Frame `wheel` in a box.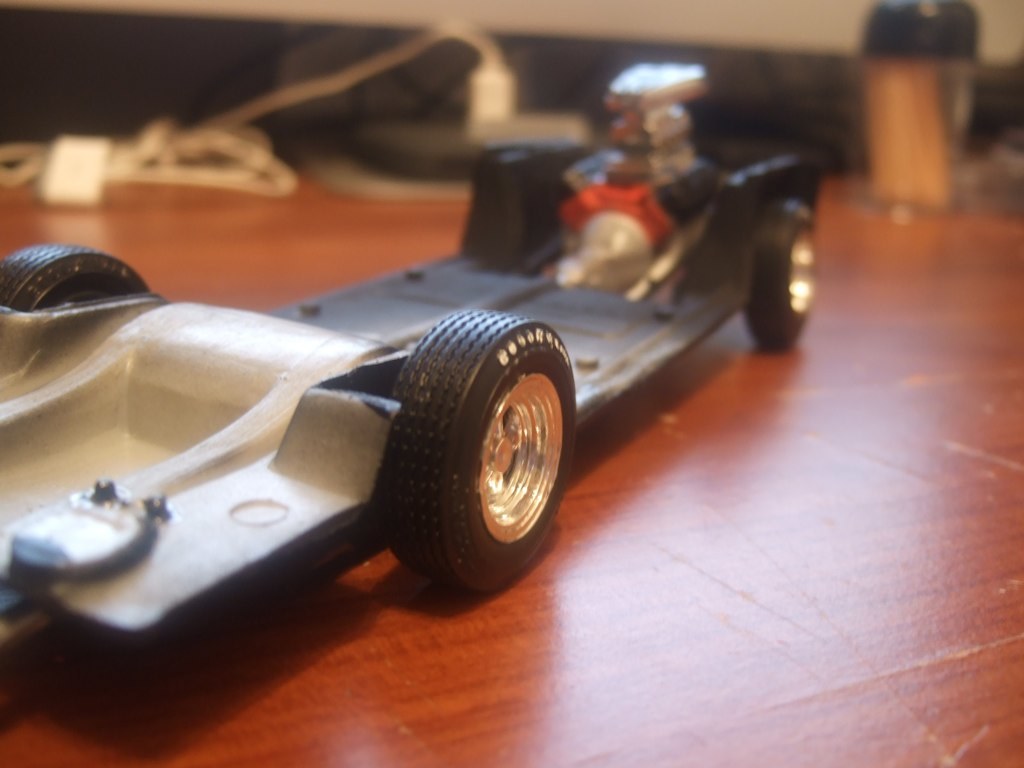
[x1=0, y1=238, x2=148, y2=312].
